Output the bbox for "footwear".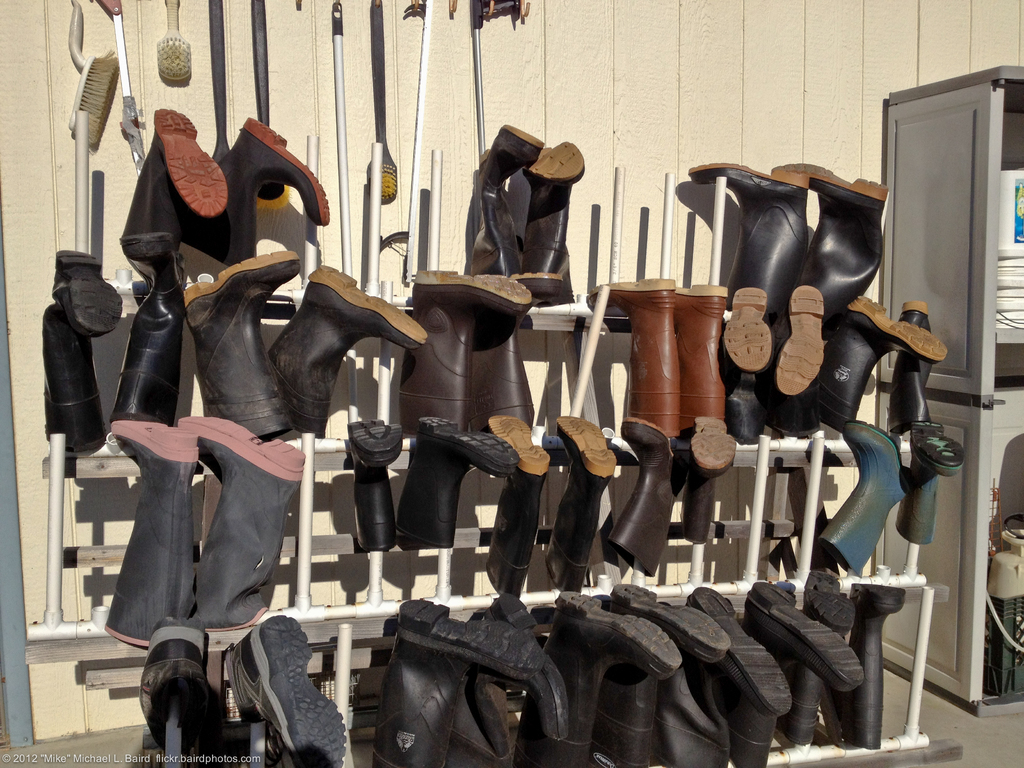
<region>845, 576, 909, 757</region>.
